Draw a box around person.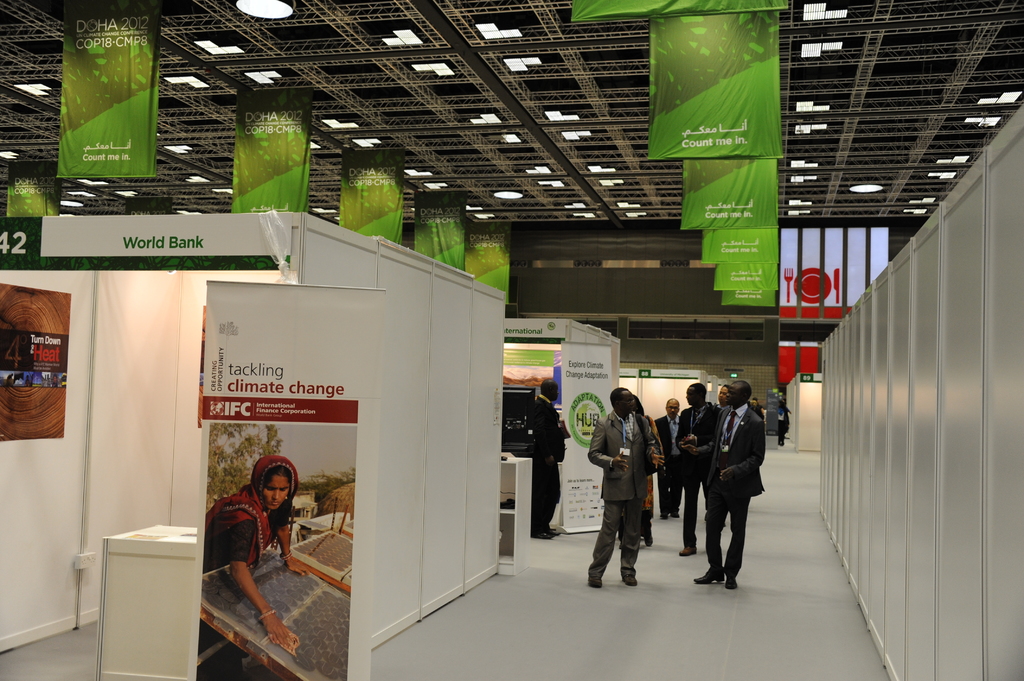
[588,386,664,591].
